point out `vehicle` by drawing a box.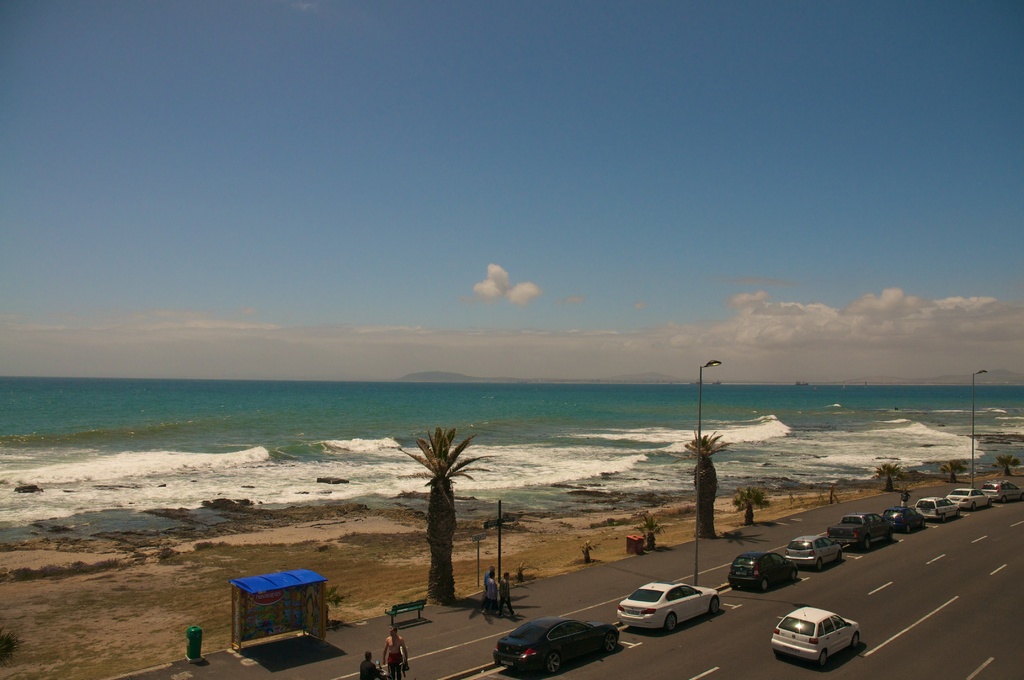
box=[824, 510, 893, 549].
